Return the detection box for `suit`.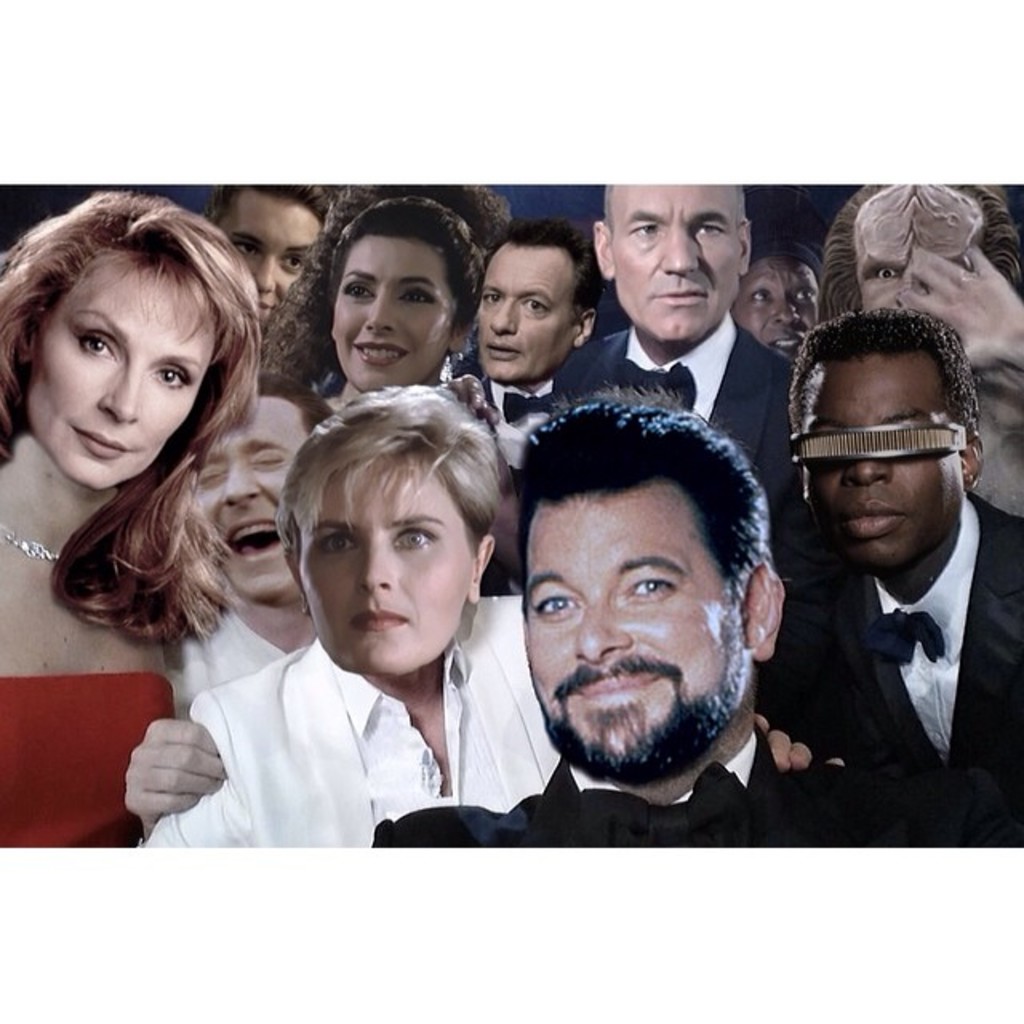
(544, 328, 802, 514).
